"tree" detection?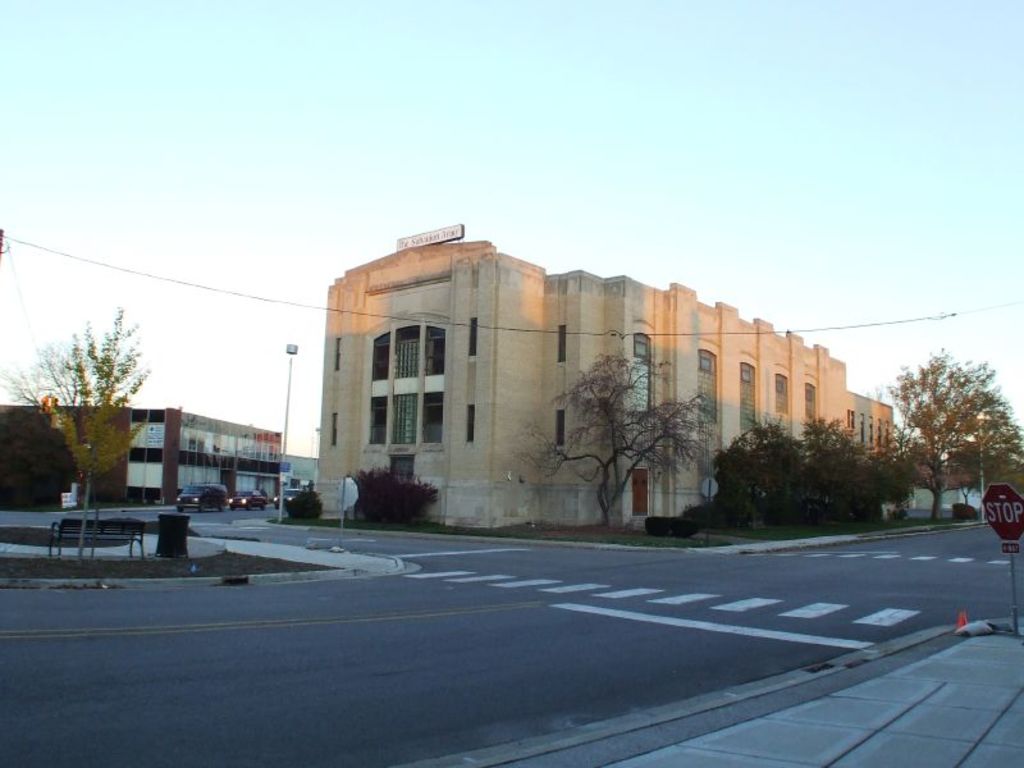
(left=284, top=481, right=323, bottom=521)
